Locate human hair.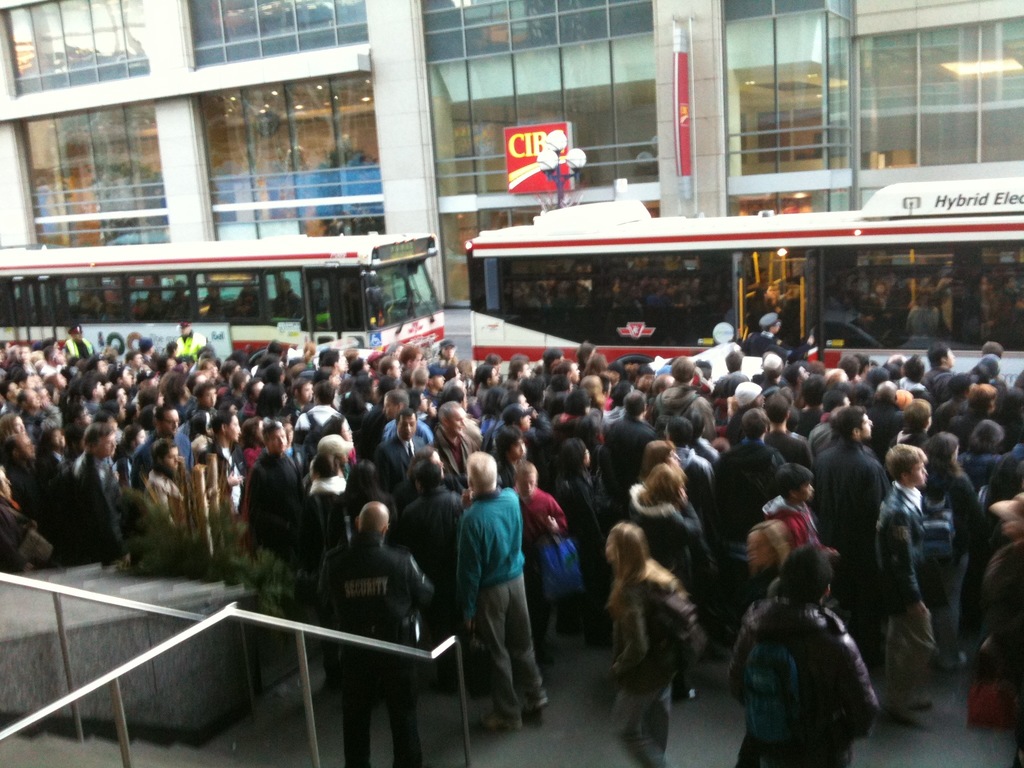
Bounding box: region(82, 420, 122, 456).
